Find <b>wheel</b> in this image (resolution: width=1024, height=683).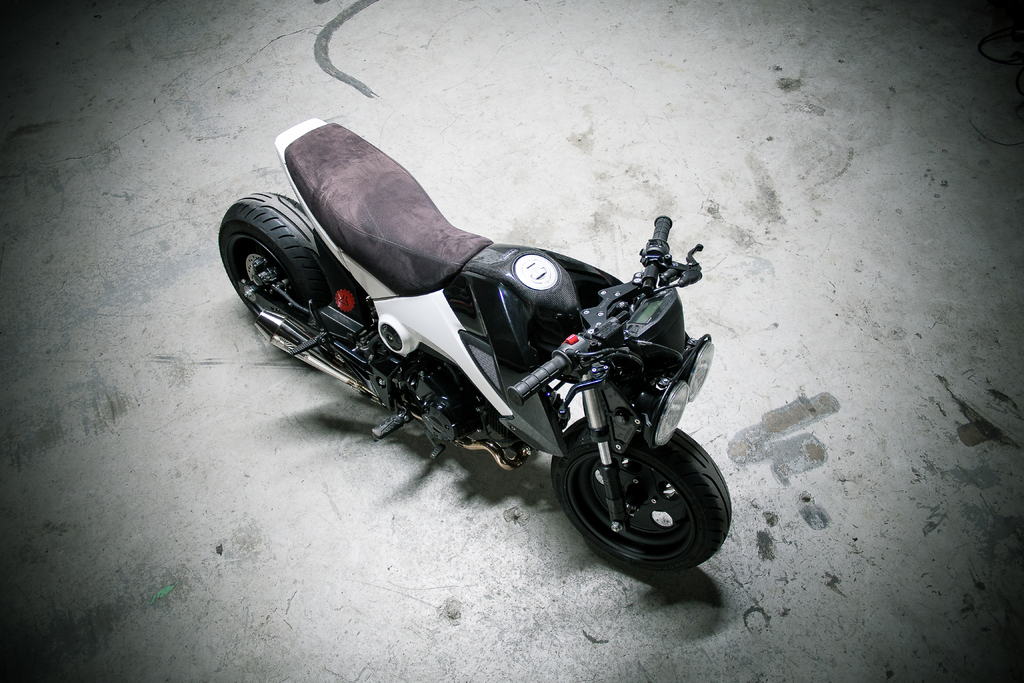
rect(218, 190, 359, 345).
